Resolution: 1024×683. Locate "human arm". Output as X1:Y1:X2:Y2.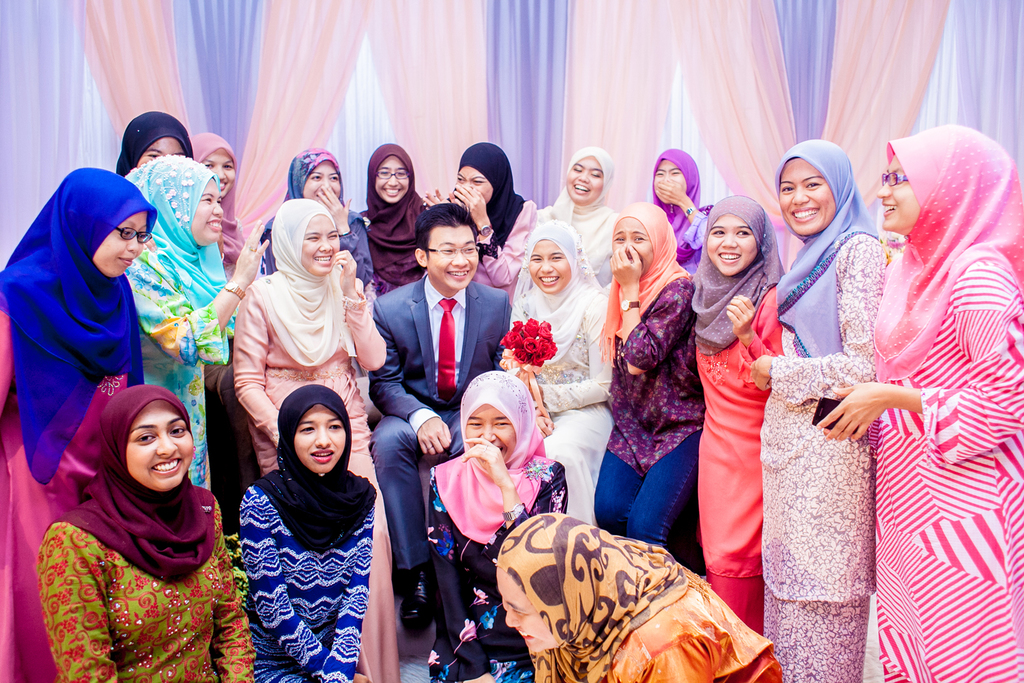
817:270:1023:436.
